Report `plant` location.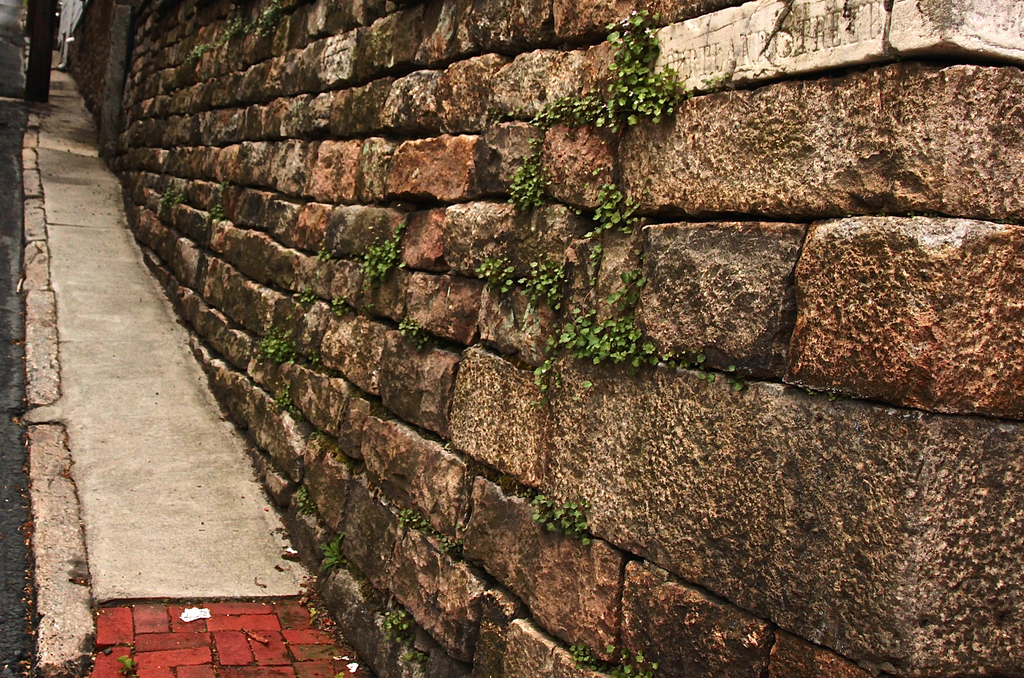
Report: 392,311,444,360.
